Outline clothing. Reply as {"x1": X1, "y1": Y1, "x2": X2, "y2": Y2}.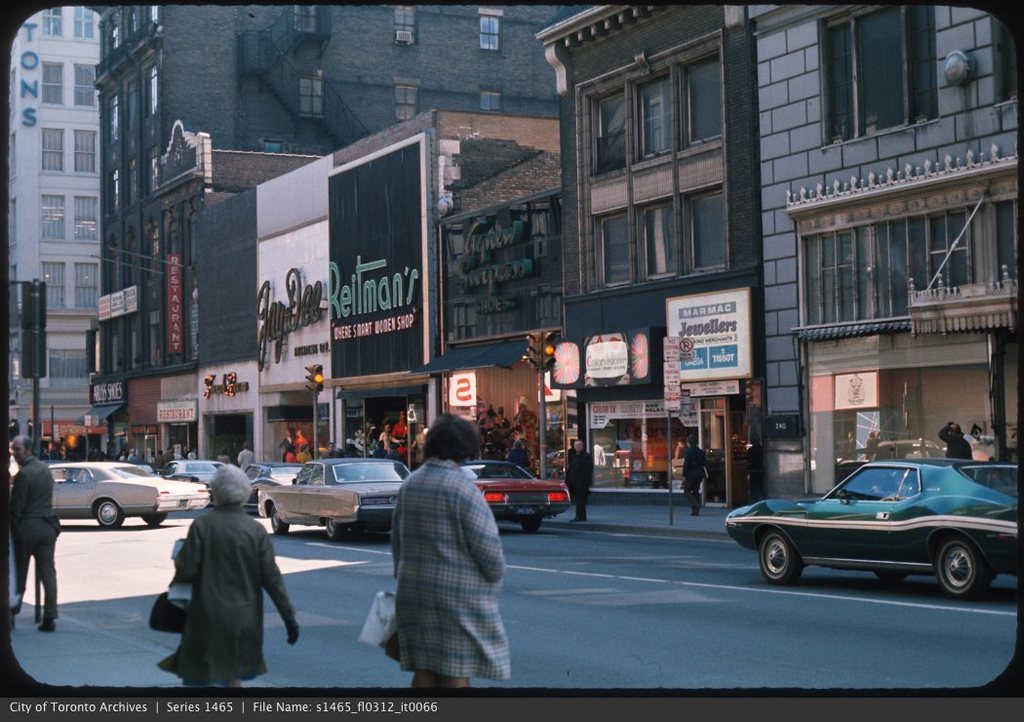
{"x1": 283, "y1": 446, "x2": 301, "y2": 467}.
